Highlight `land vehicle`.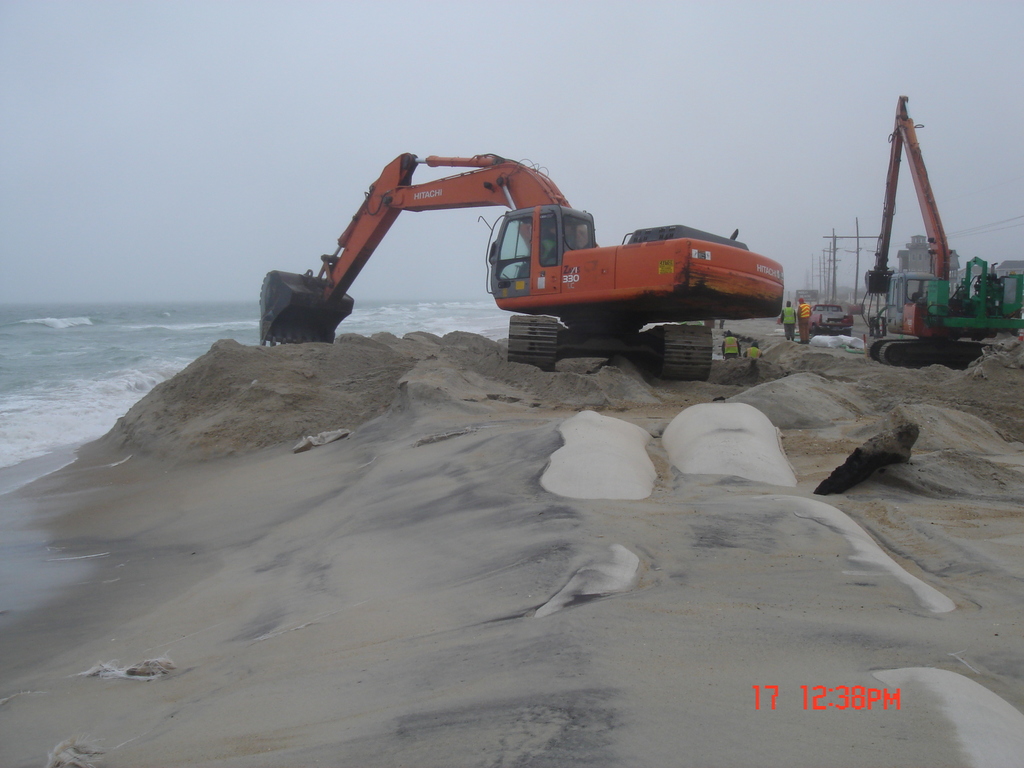
Highlighted region: BBox(861, 95, 1023, 369).
